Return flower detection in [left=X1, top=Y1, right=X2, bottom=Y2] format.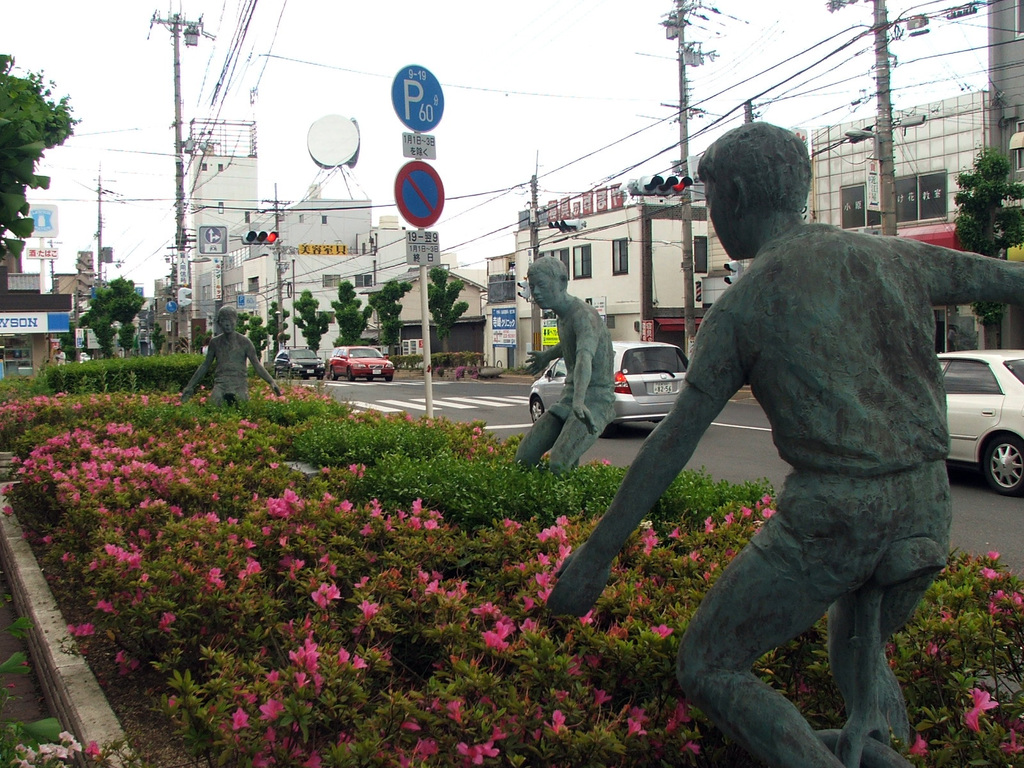
[left=666, top=705, right=694, bottom=738].
